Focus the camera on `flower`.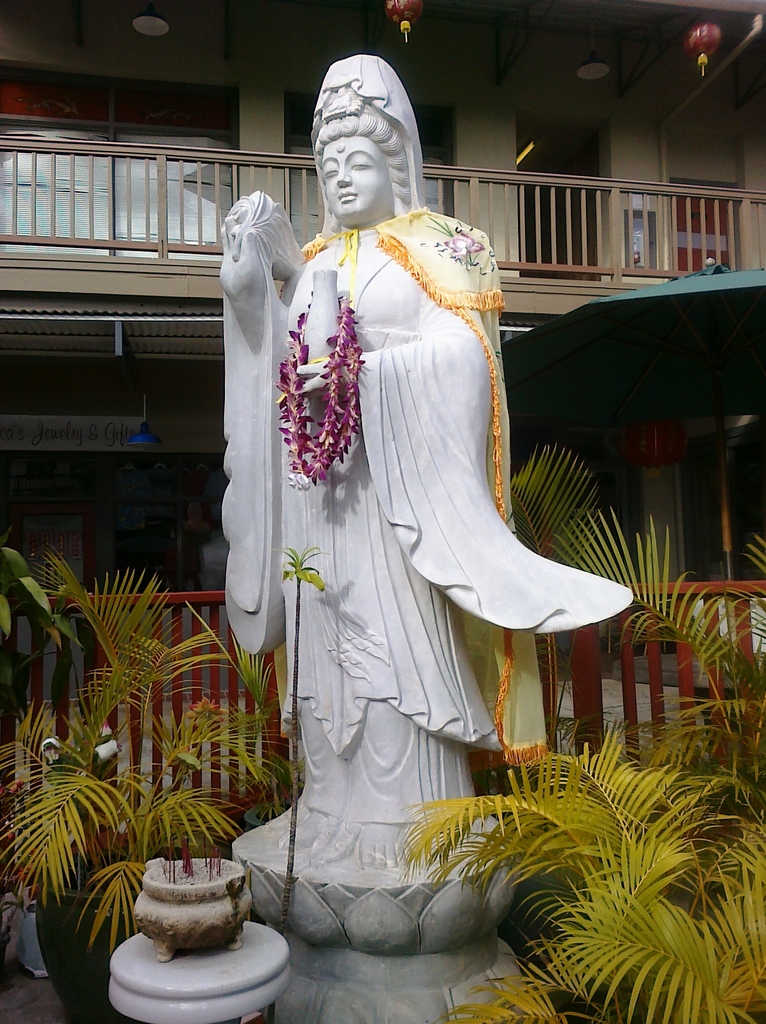
Focus region: (left=188, top=697, right=222, bottom=720).
